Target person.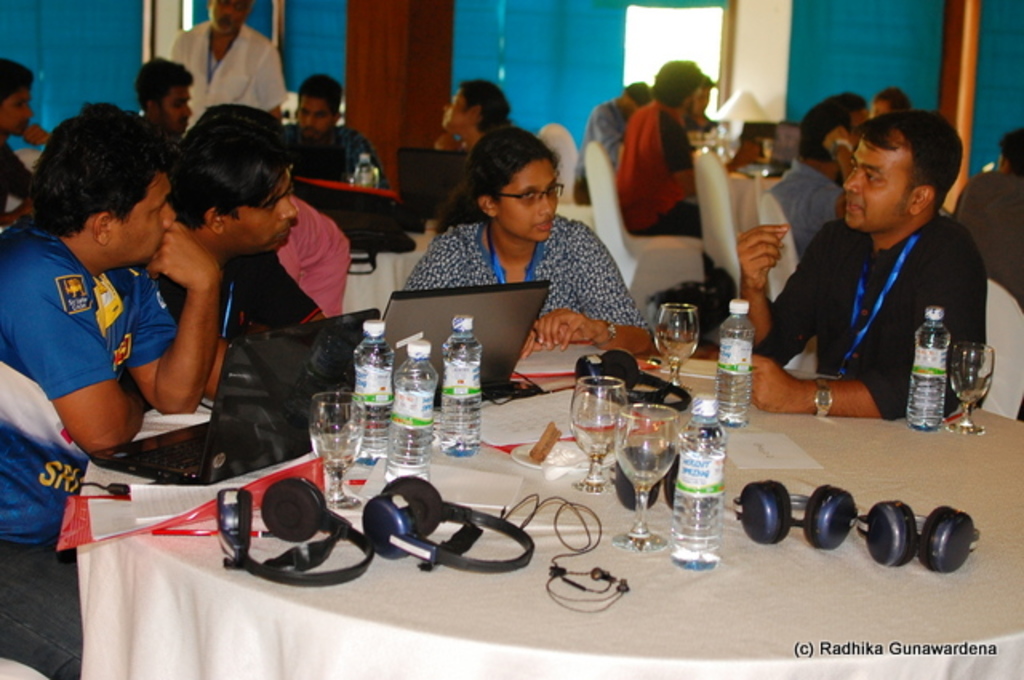
Target region: box=[400, 120, 659, 362].
